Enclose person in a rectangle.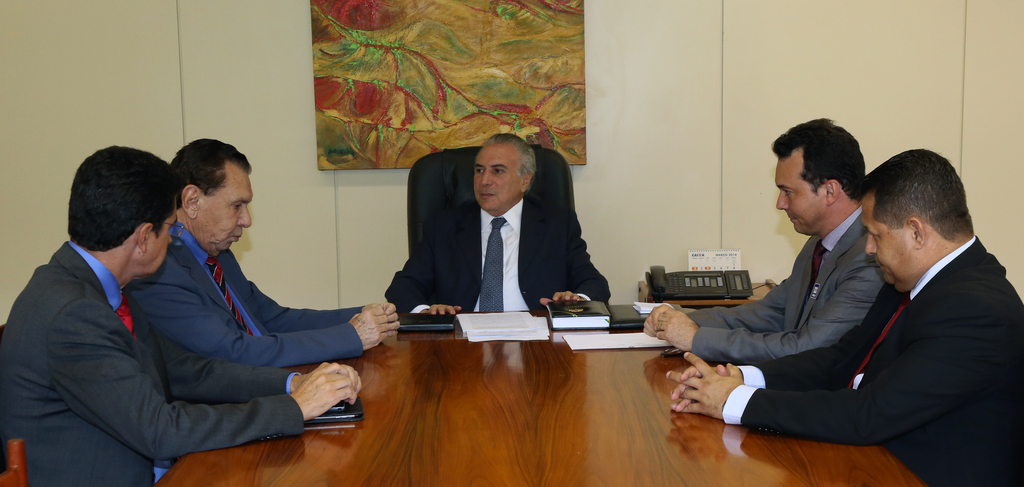
<box>0,145,364,486</box>.
